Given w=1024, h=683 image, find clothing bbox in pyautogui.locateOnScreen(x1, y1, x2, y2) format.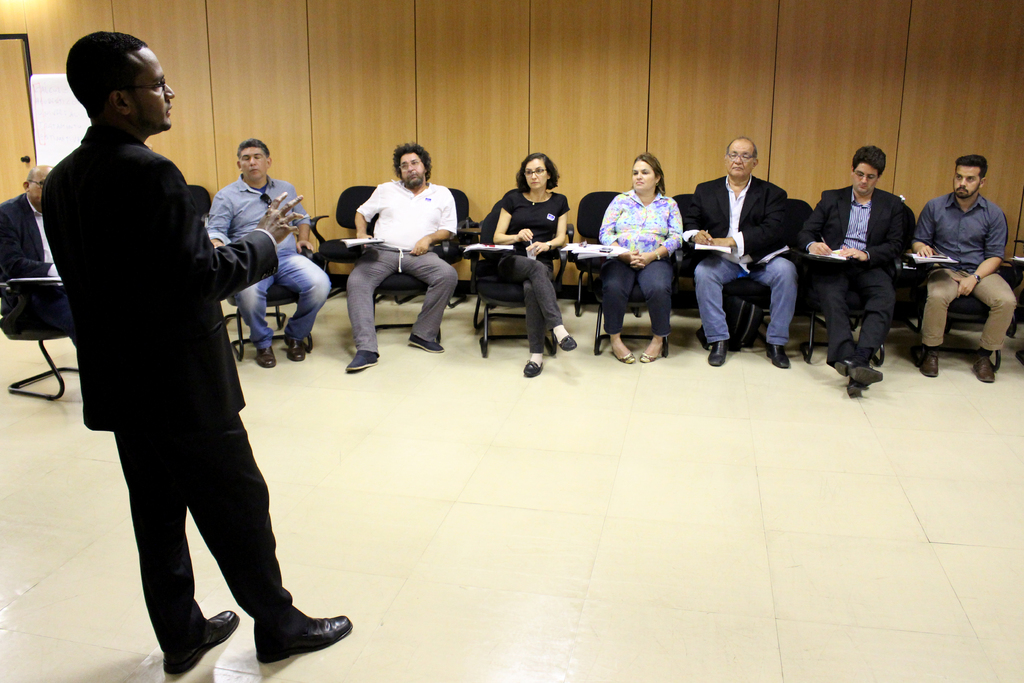
pyautogui.locateOnScreen(902, 185, 1015, 353).
